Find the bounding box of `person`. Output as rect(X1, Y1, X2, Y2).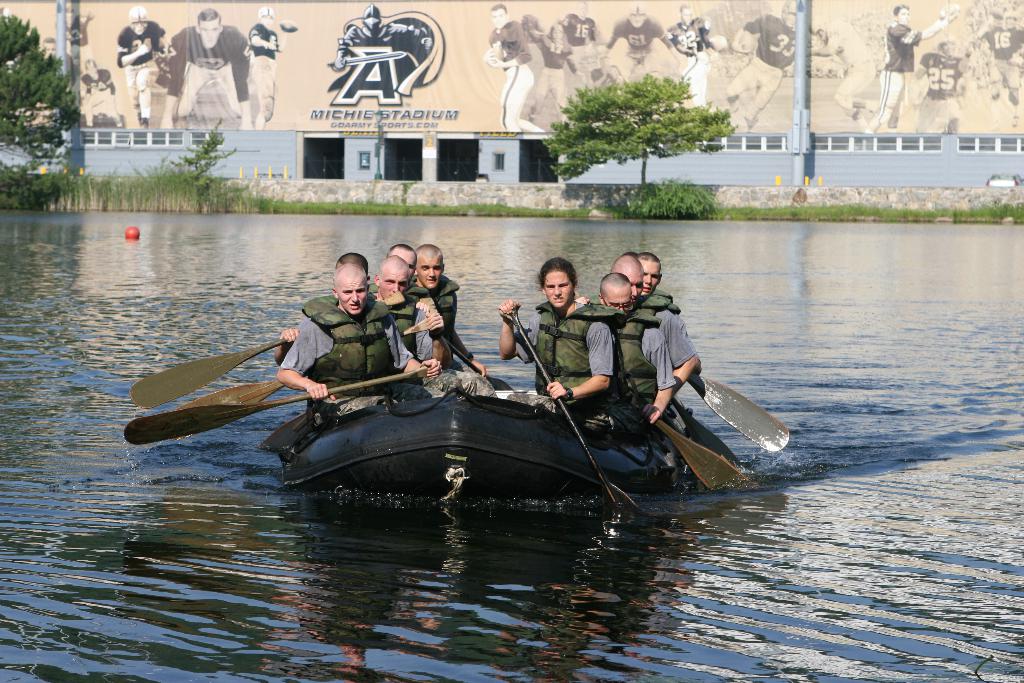
rect(810, 17, 881, 129).
